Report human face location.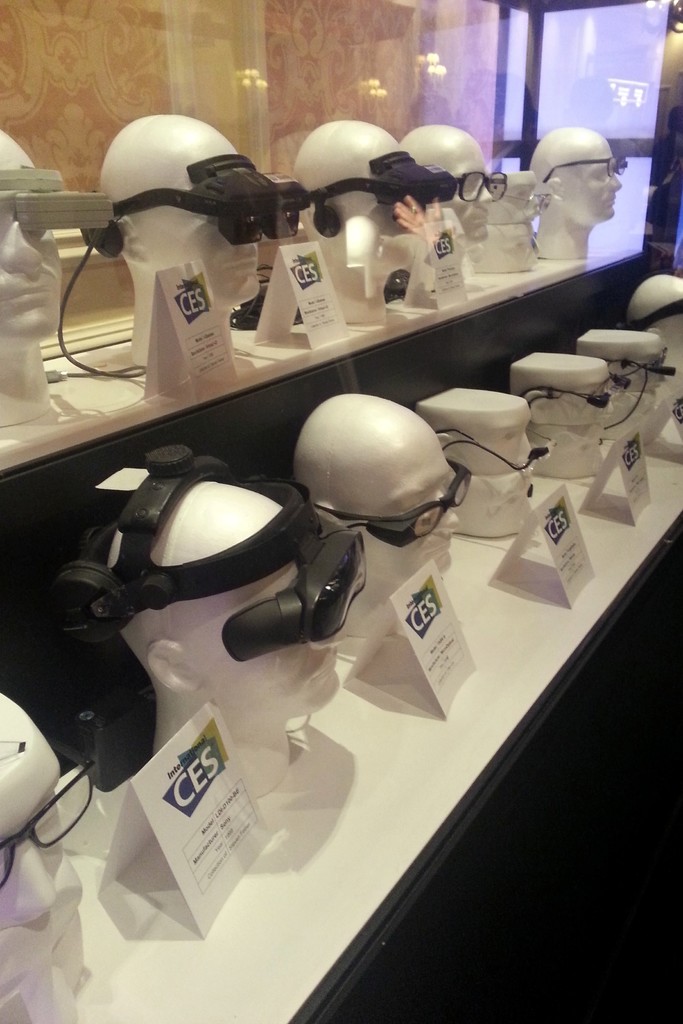
Report: x1=349, y1=428, x2=454, y2=572.
